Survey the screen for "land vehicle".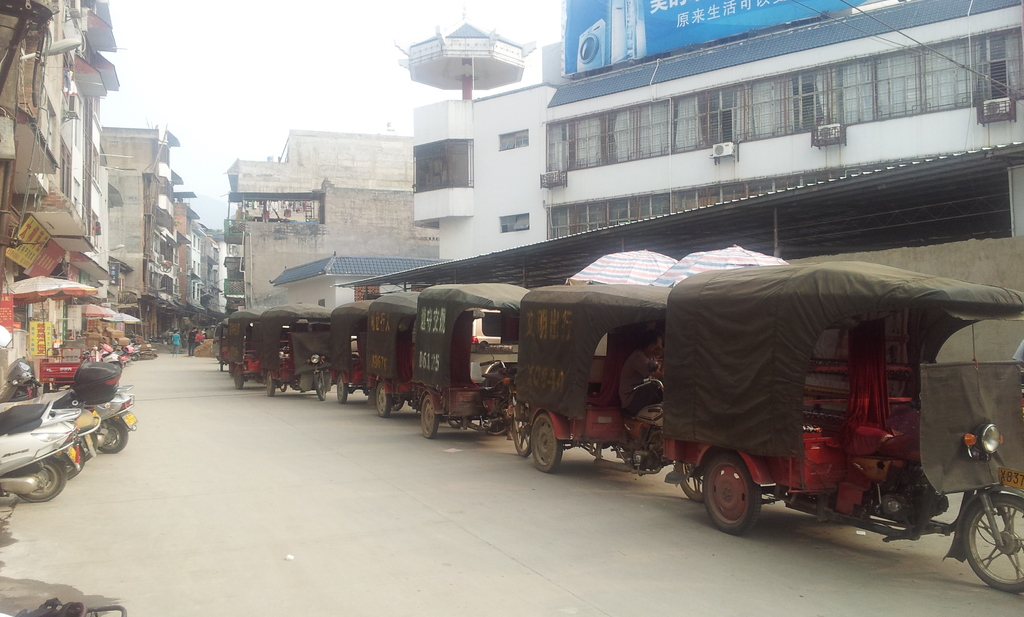
Survey found: left=227, top=306, right=291, bottom=387.
